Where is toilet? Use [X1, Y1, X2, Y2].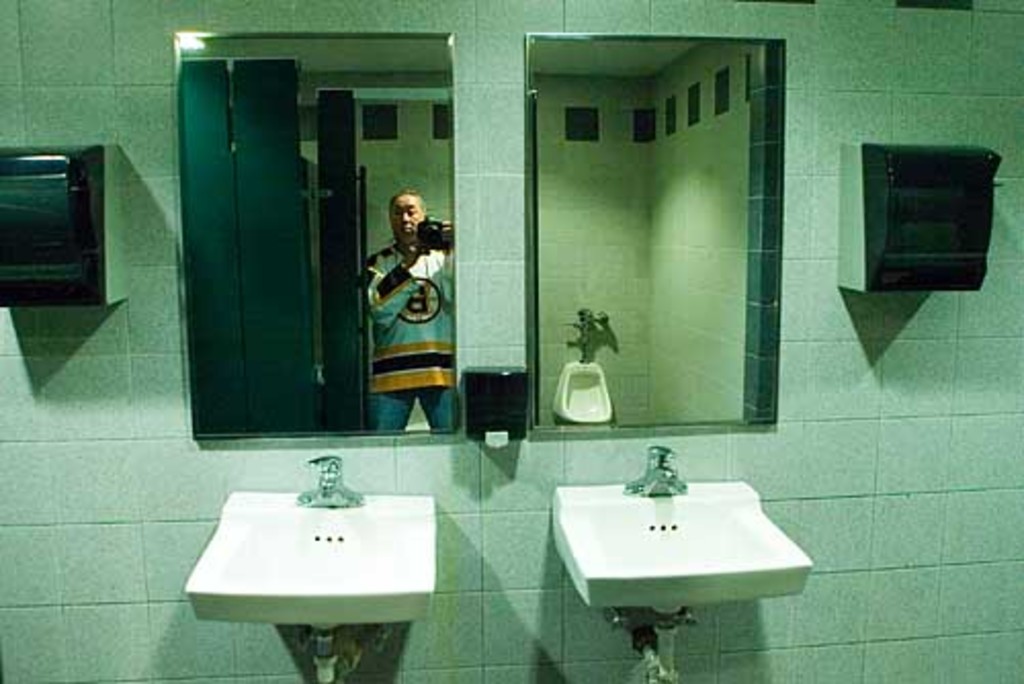
[553, 358, 614, 426].
